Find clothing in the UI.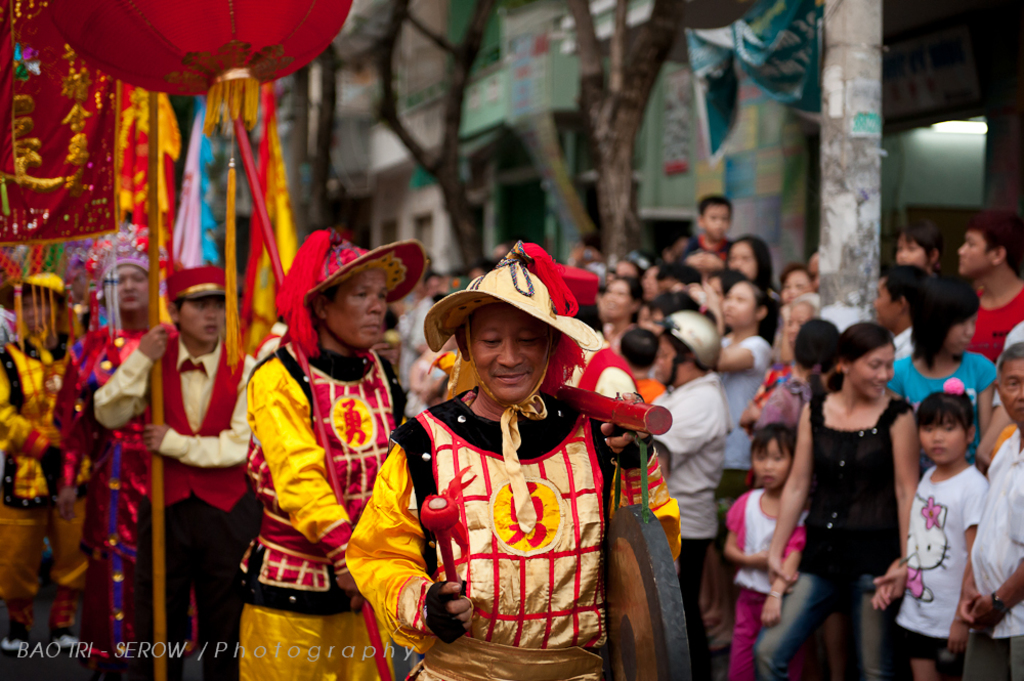
UI element at 890/344/998/453.
